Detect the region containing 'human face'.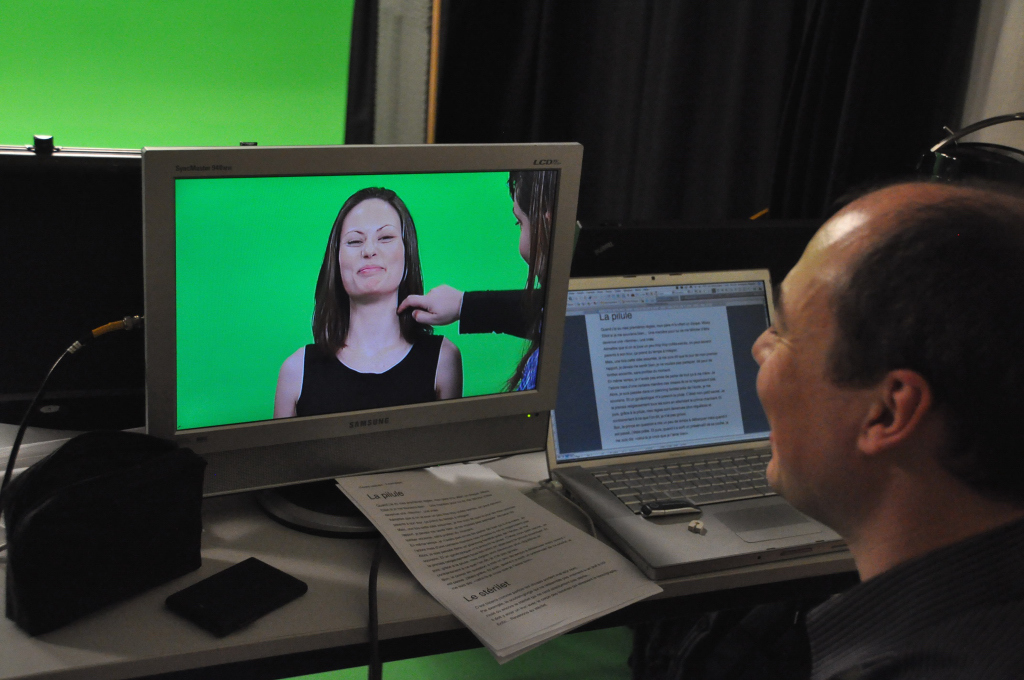
locate(342, 208, 407, 292).
